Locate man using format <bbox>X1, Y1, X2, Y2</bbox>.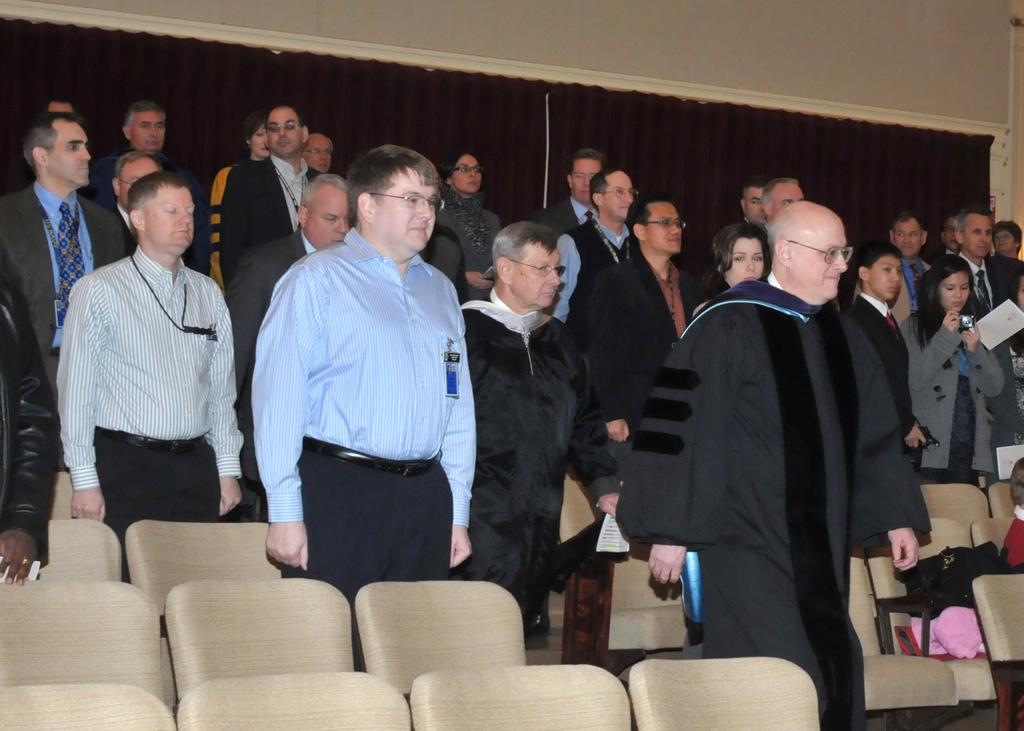
<bbox>466, 225, 598, 601</bbox>.
